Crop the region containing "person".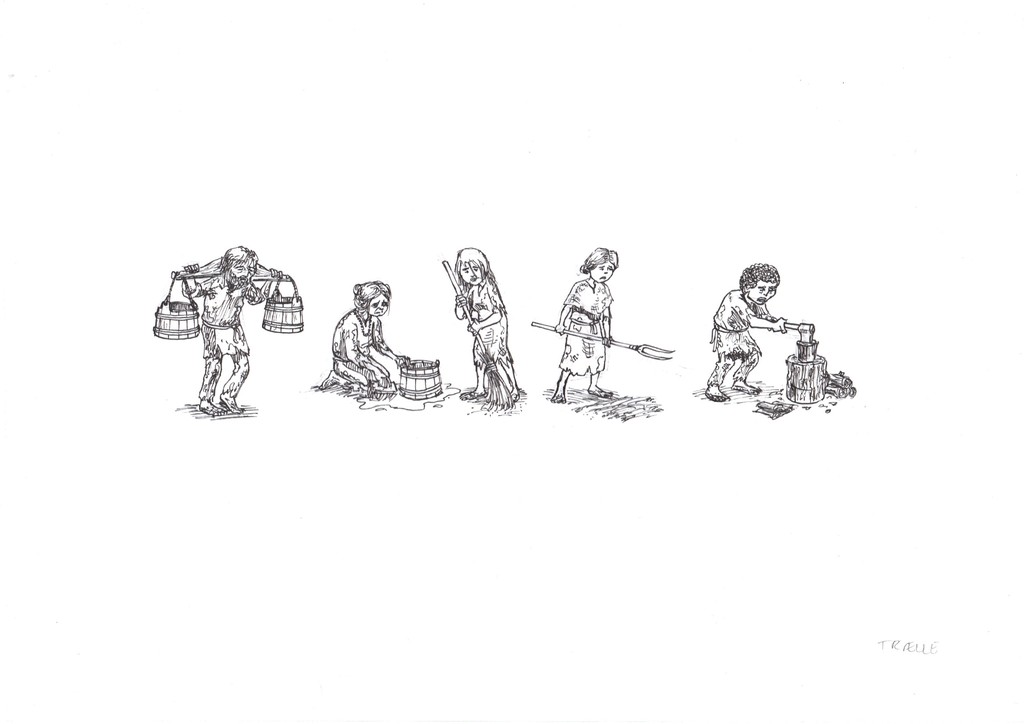
Crop region: x1=708 y1=264 x2=794 y2=404.
